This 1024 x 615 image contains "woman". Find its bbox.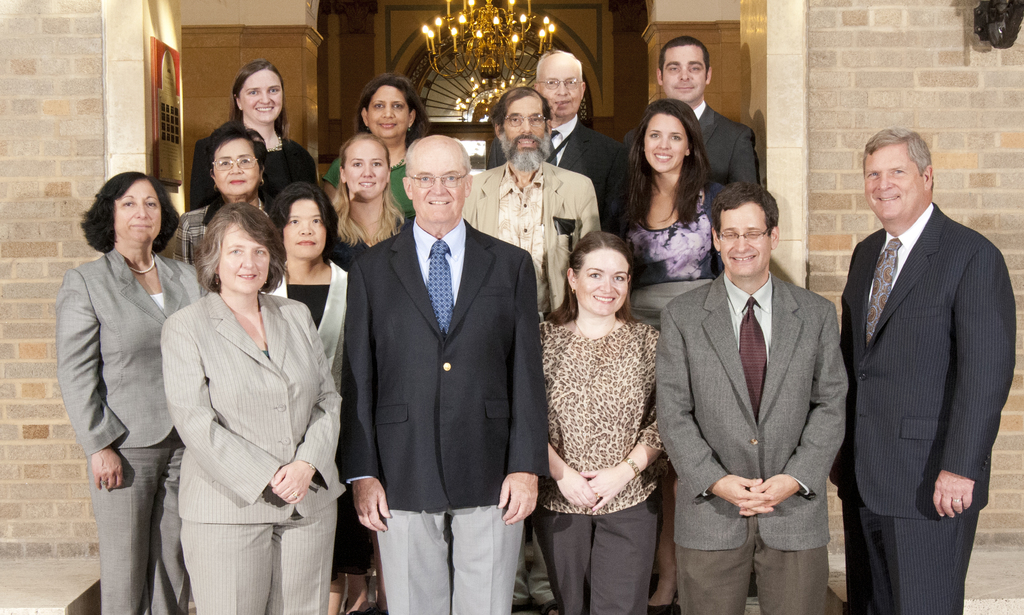
[186,58,315,204].
